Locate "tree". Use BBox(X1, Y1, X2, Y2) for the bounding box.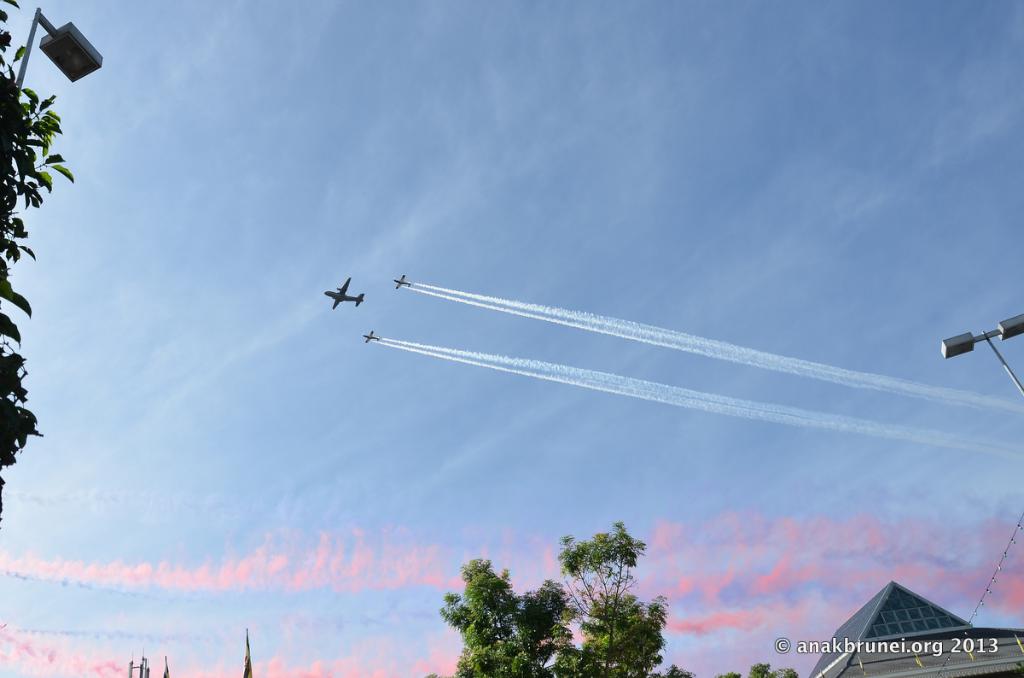
BBox(0, 0, 79, 525).
